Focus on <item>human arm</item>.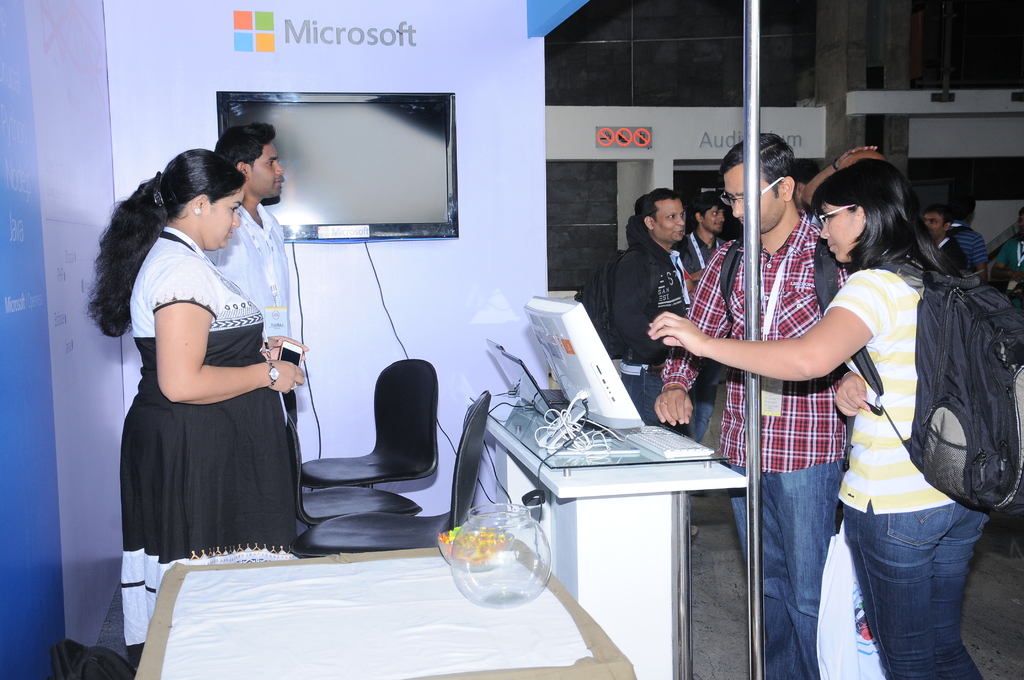
Focused at pyautogui.locateOnScreen(261, 337, 307, 361).
